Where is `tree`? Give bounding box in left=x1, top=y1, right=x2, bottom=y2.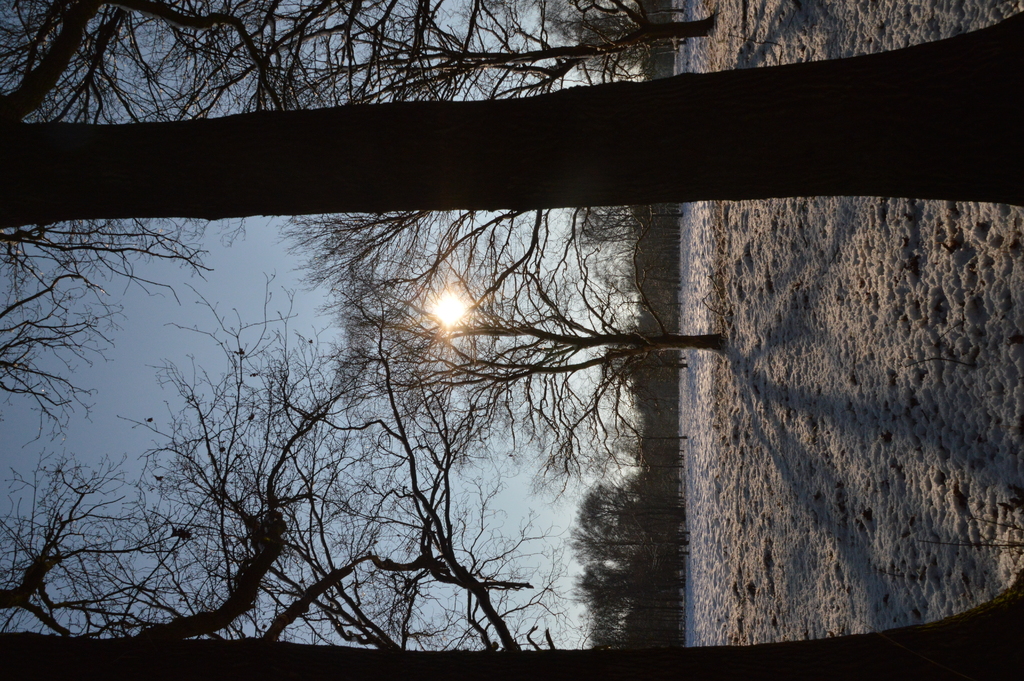
left=323, top=227, right=735, bottom=495.
